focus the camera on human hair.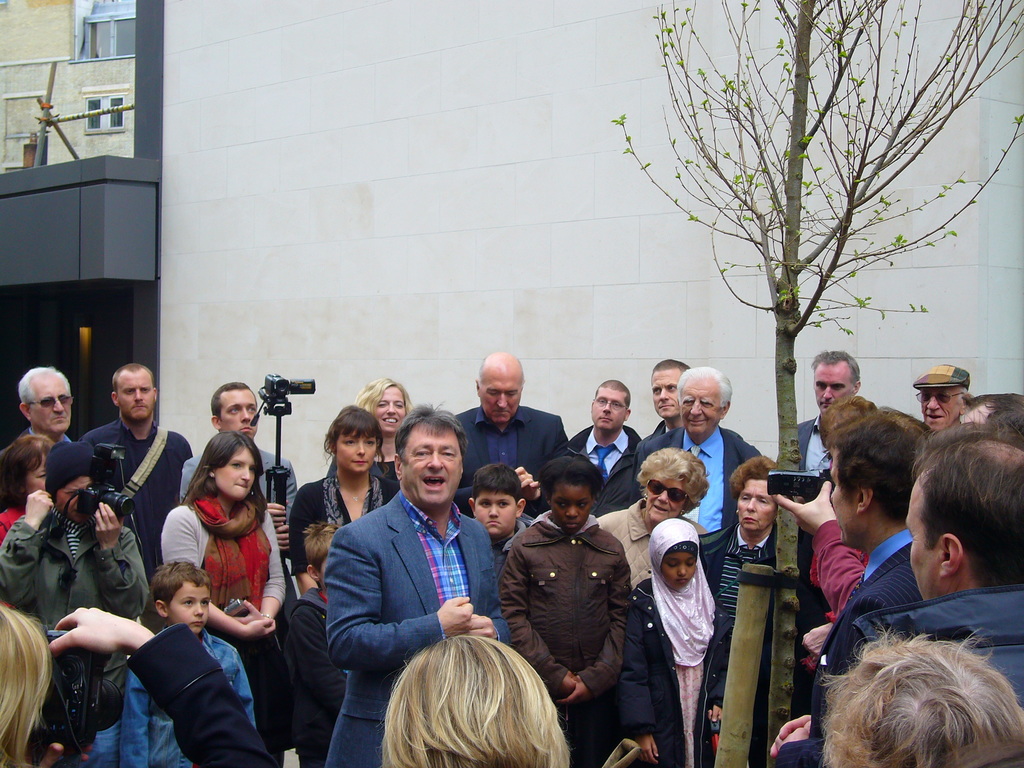
Focus region: box=[673, 364, 733, 412].
